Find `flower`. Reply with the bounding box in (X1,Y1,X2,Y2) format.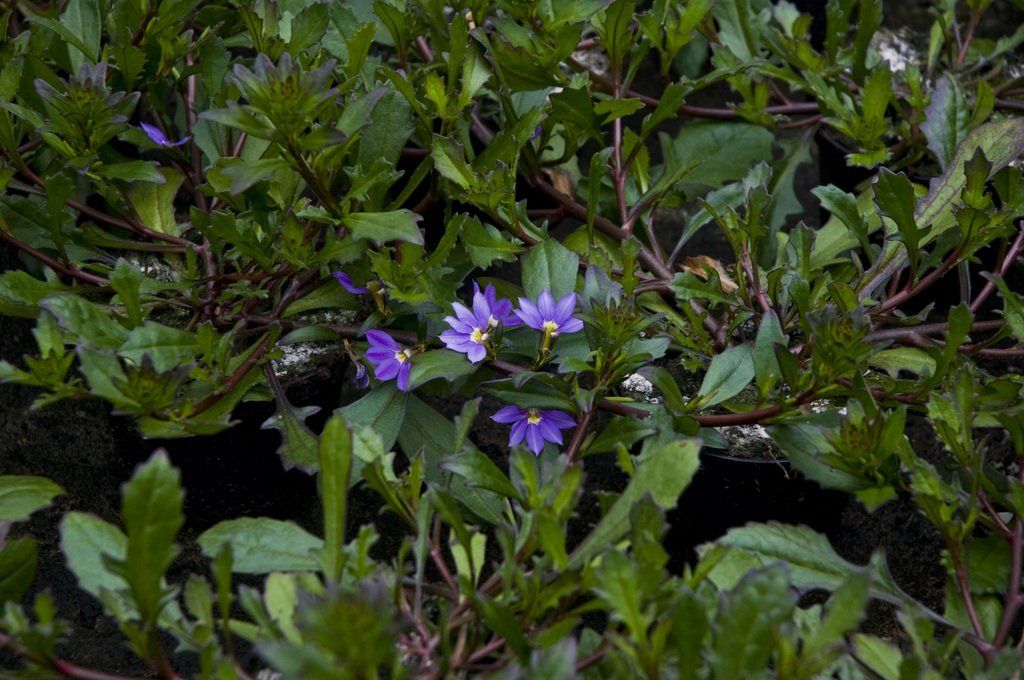
(512,289,582,334).
